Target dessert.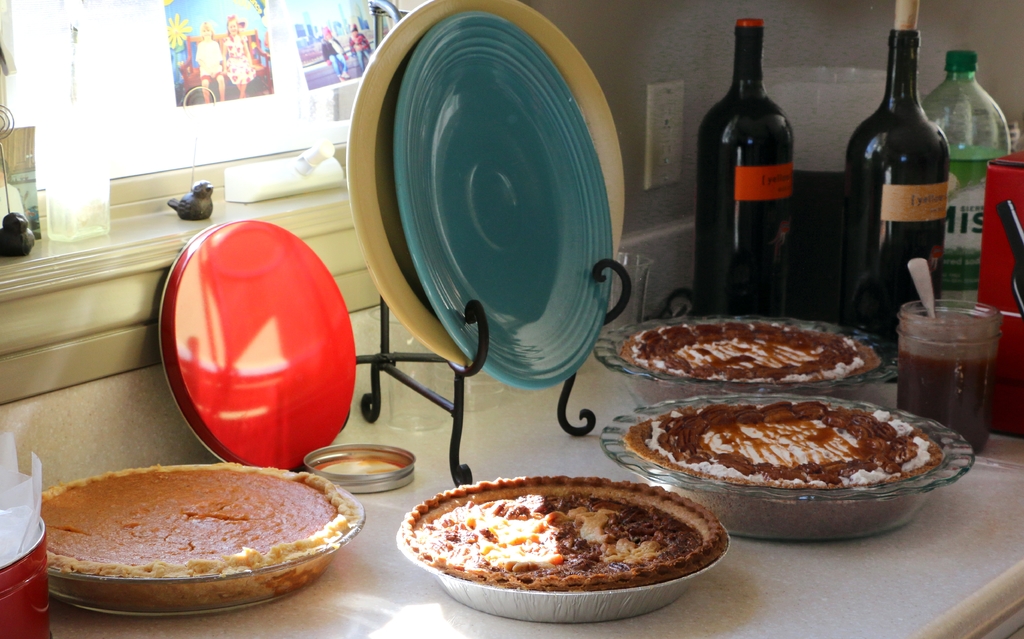
Target region: bbox=(622, 314, 884, 381).
